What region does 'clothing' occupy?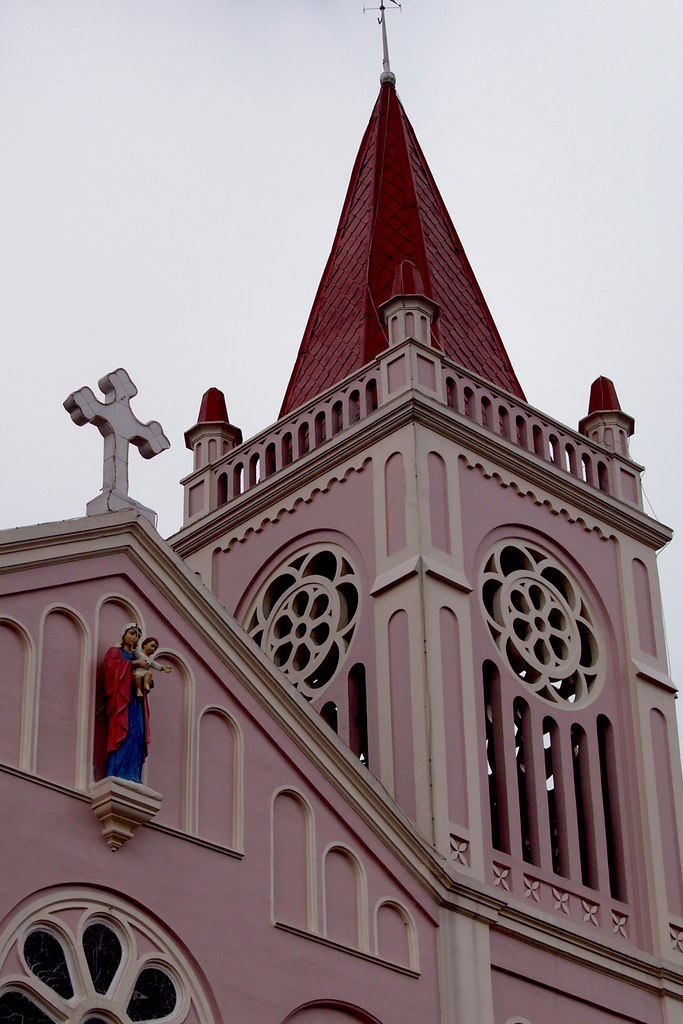
bbox=(102, 646, 152, 783).
